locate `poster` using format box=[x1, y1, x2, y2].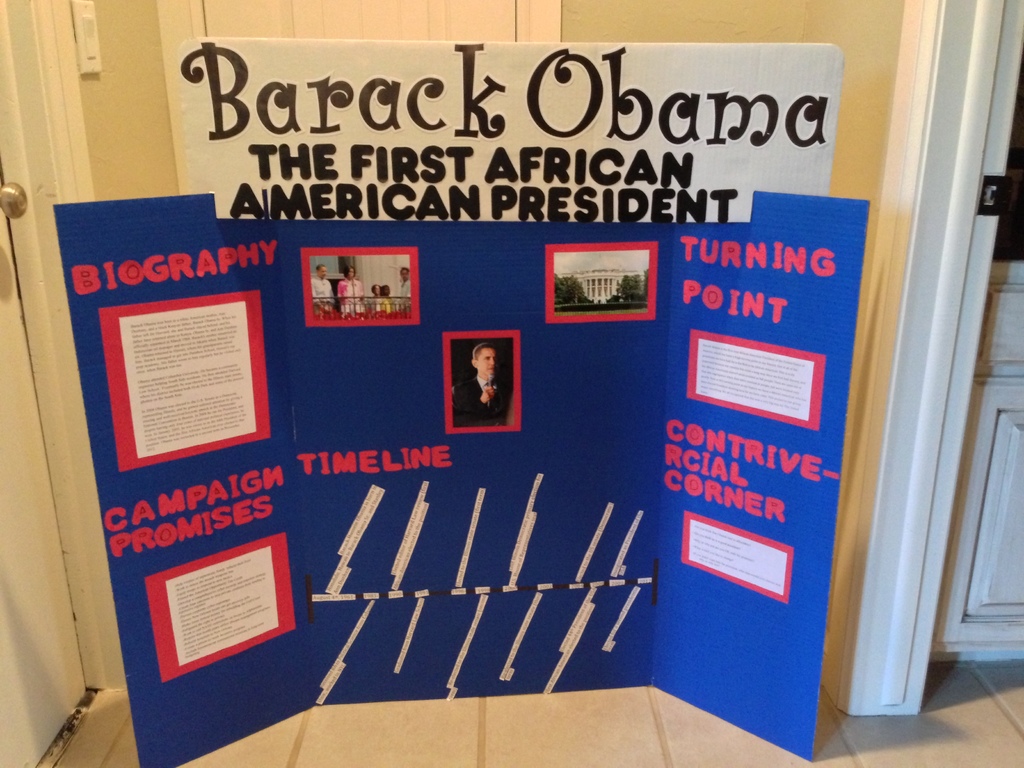
box=[174, 33, 836, 218].
